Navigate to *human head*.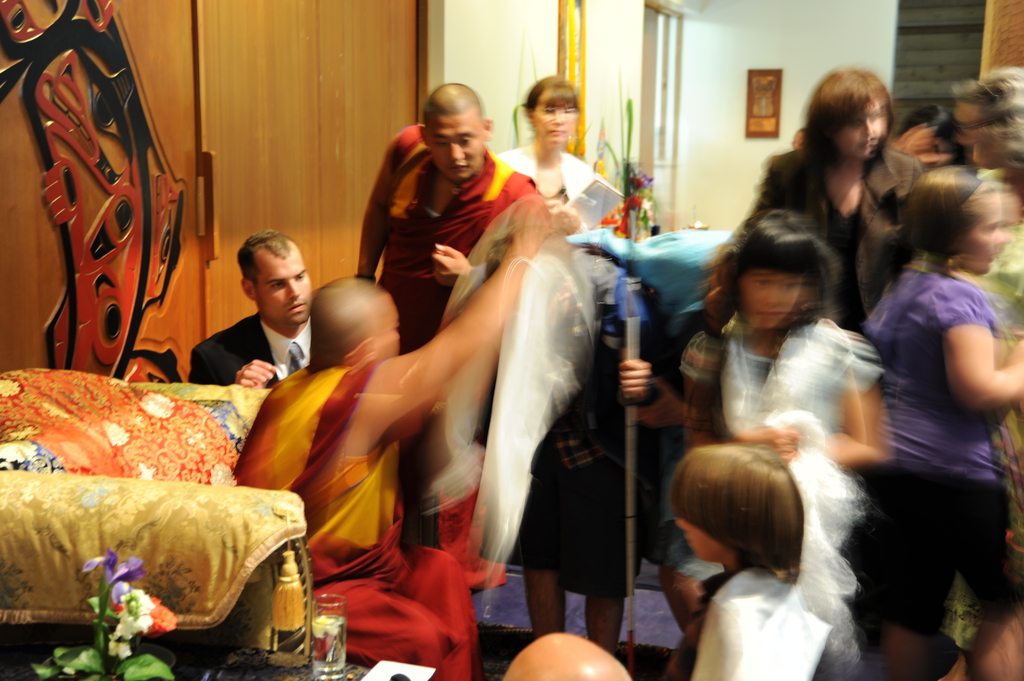
Navigation target: locate(723, 209, 816, 331).
